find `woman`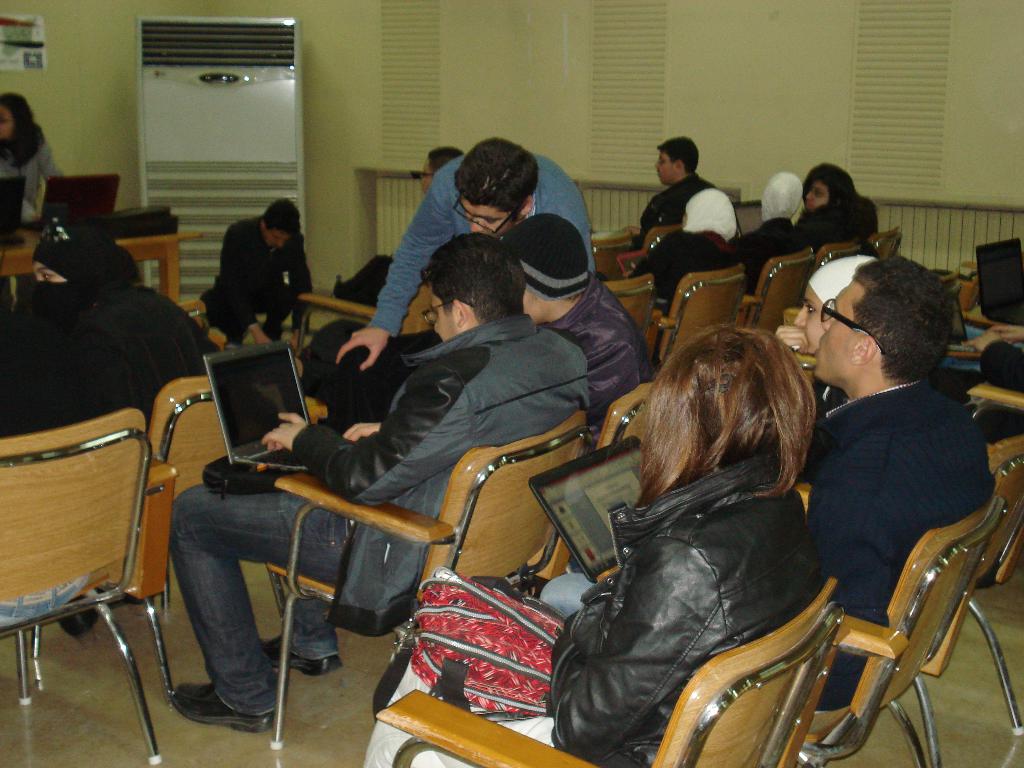
357:320:826:767
